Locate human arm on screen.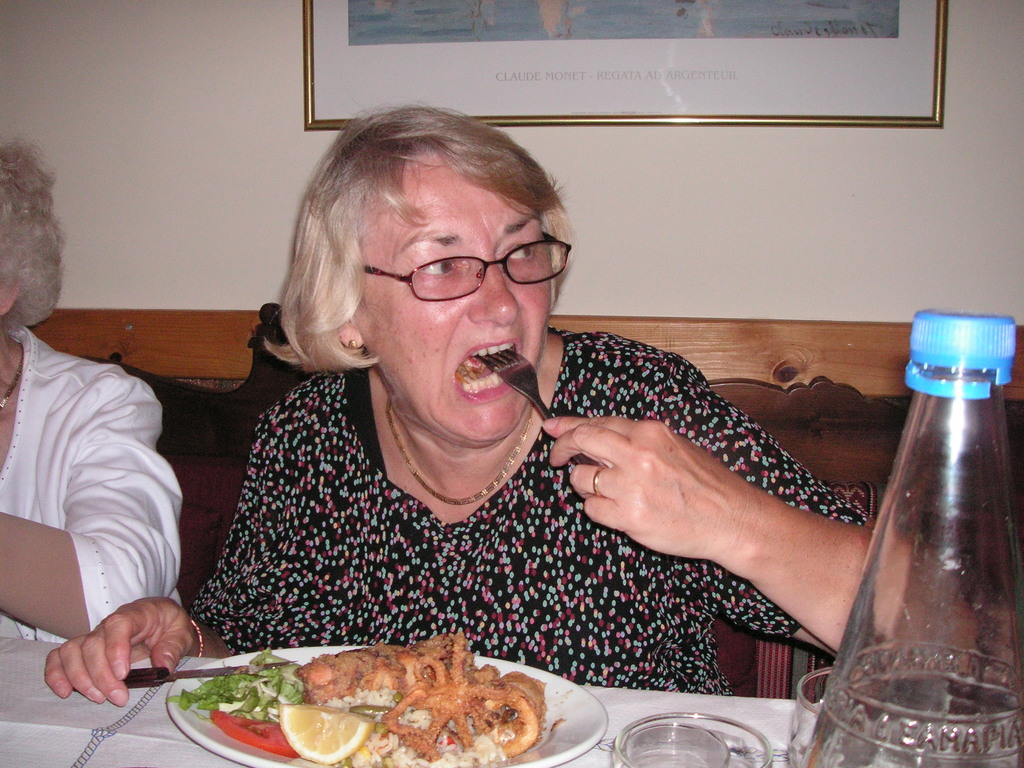
On screen at left=45, top=594, right=230, bottom=712.
